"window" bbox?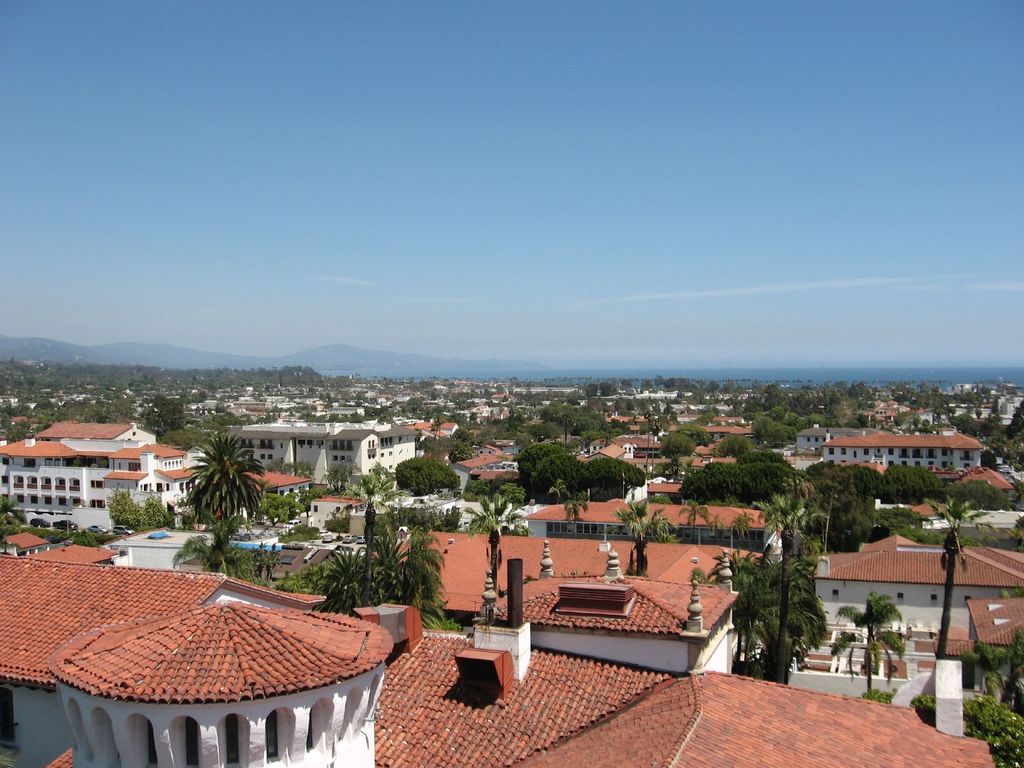
(909,445,925,461)
